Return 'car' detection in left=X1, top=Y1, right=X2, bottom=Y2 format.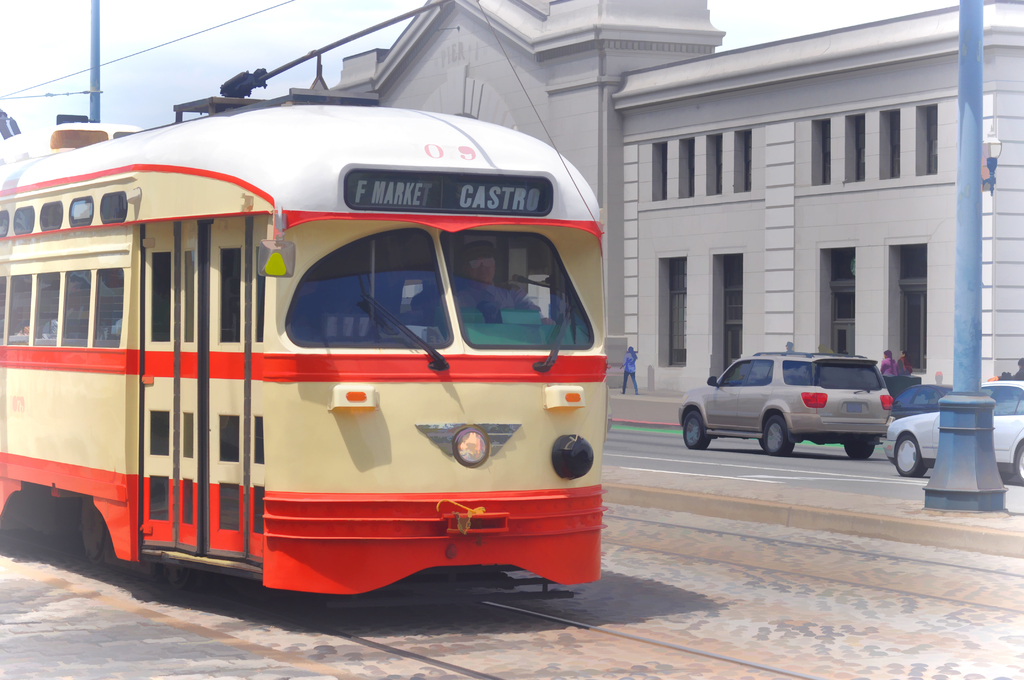
left=675, top=341, right=895, bottom=458.
